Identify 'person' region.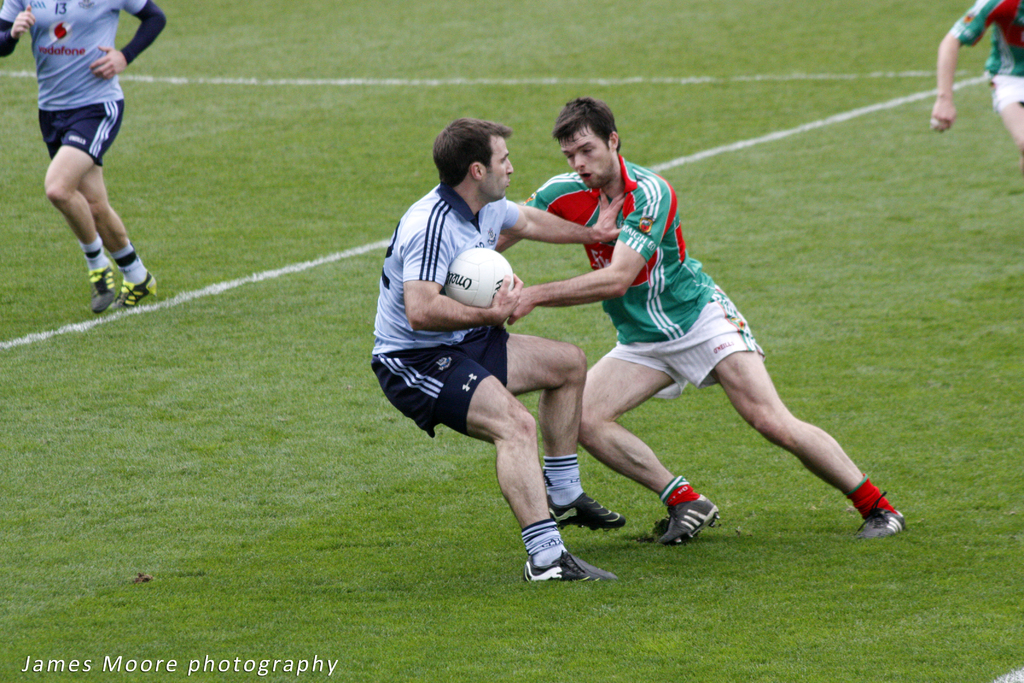
Region: locate(0, 0, 171, 313).
